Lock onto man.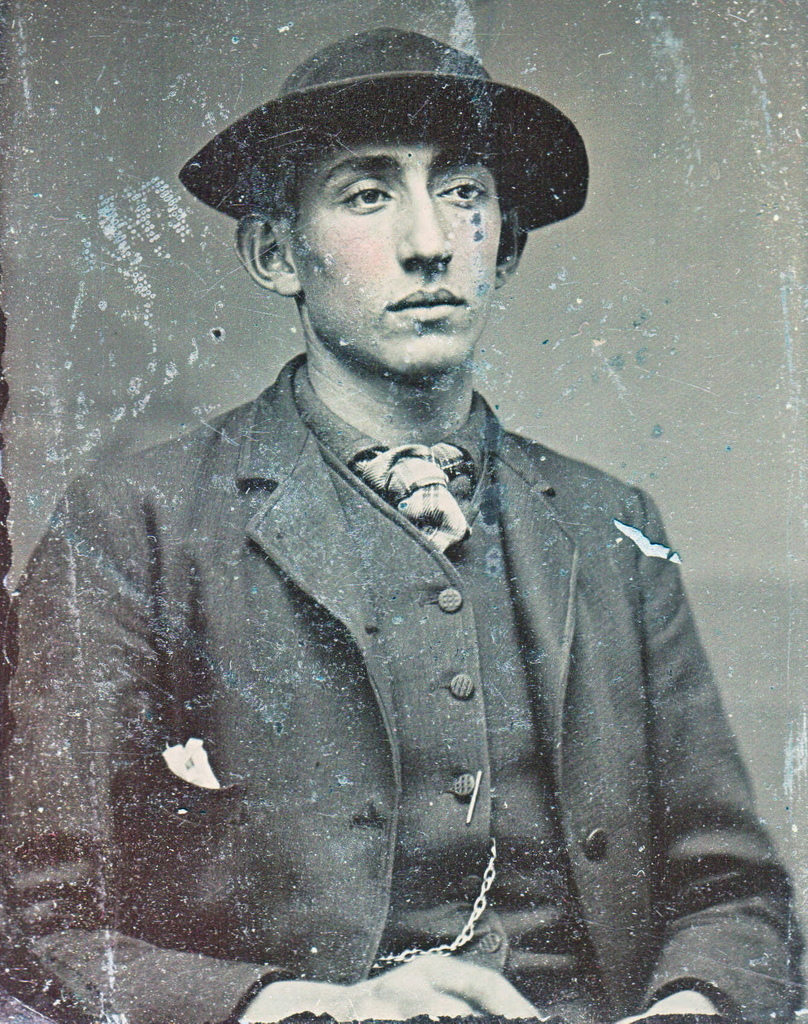
Locked: bbox=[26, 26, 793, 989].
